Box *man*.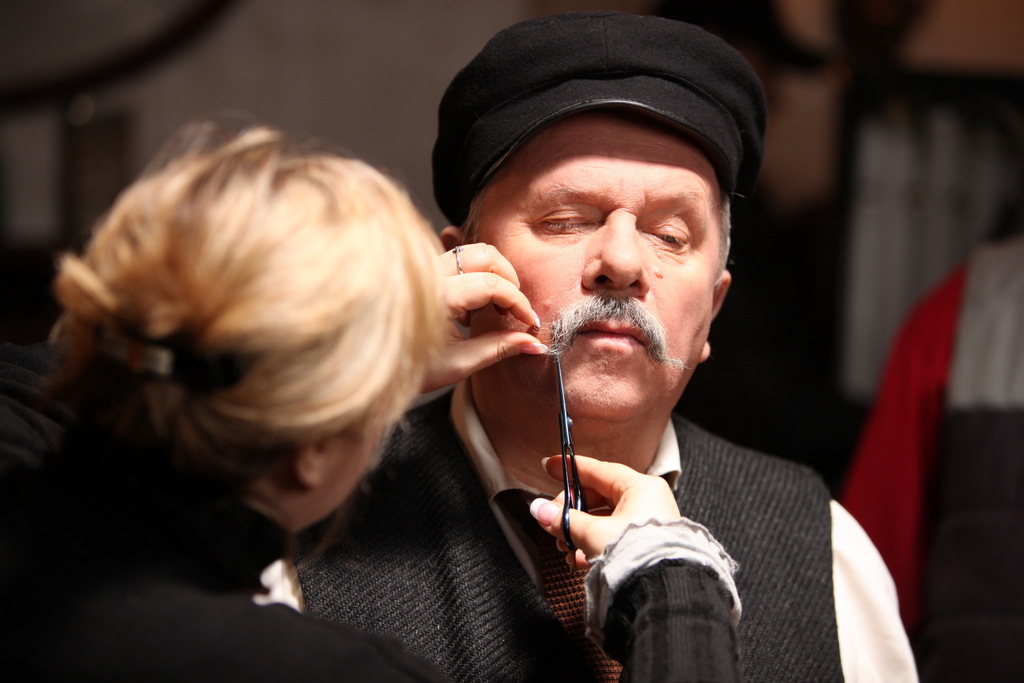
pyautogui.locateOnScreen(307, 19, 901, 677).
